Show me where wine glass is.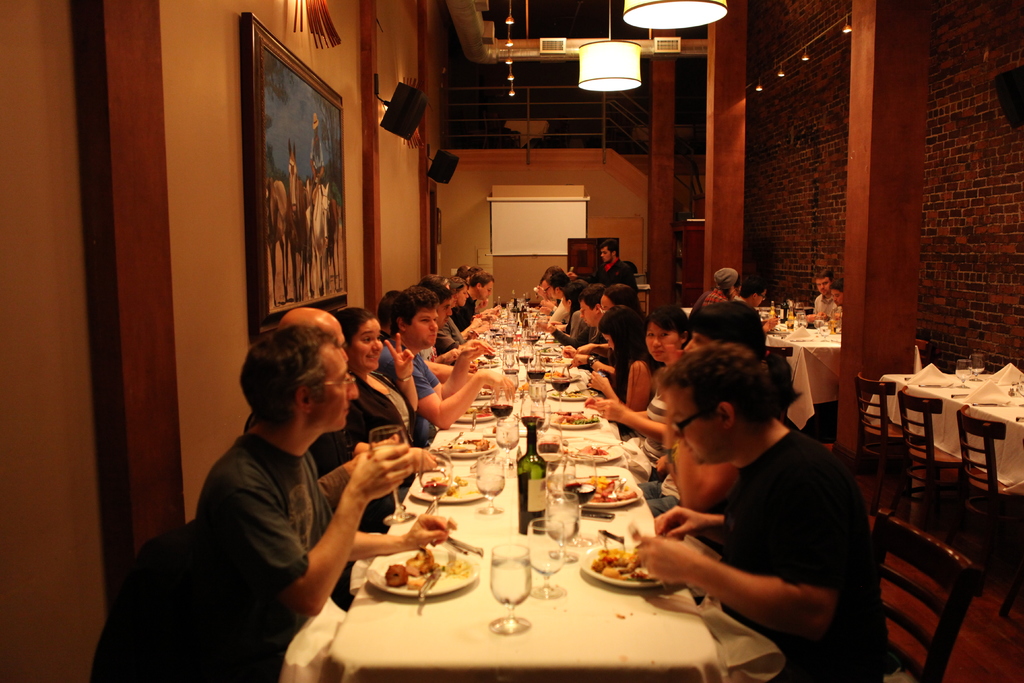
wine glass is at [x1=548, y1=365, x2=571, y2=399].
